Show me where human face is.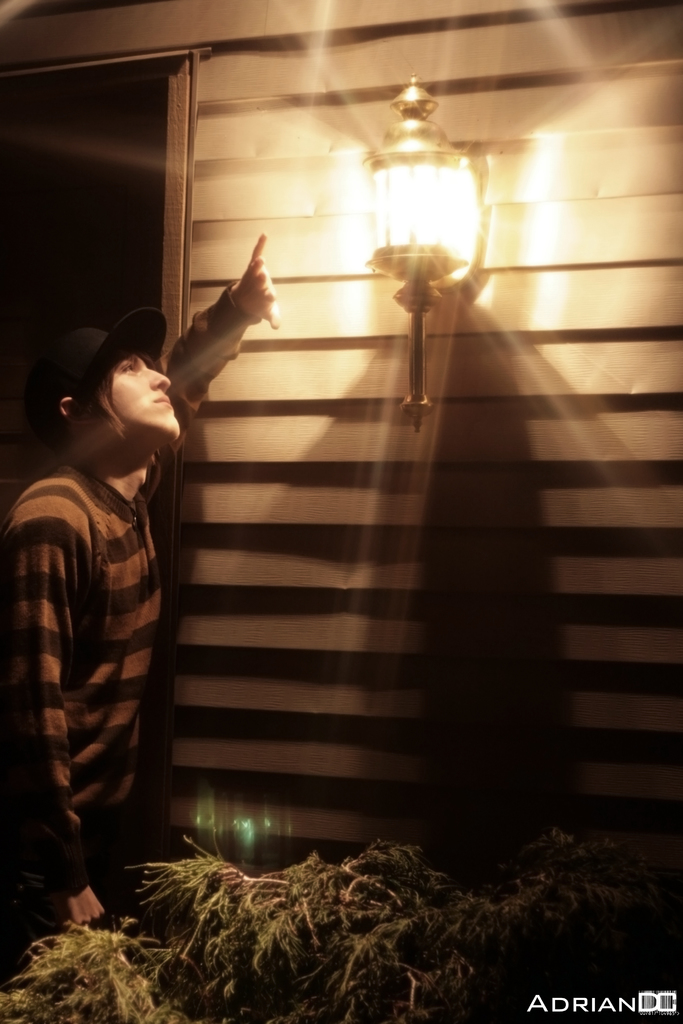
human face is at [105,337,187,442].
